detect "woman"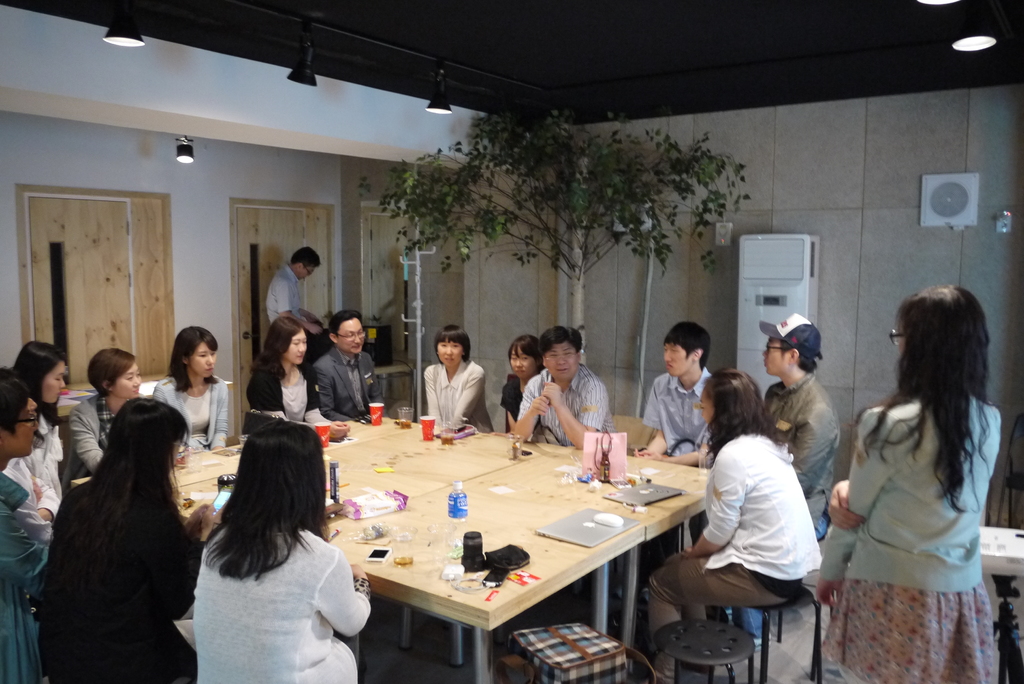
bbox=[147, 317, 243, 458]
